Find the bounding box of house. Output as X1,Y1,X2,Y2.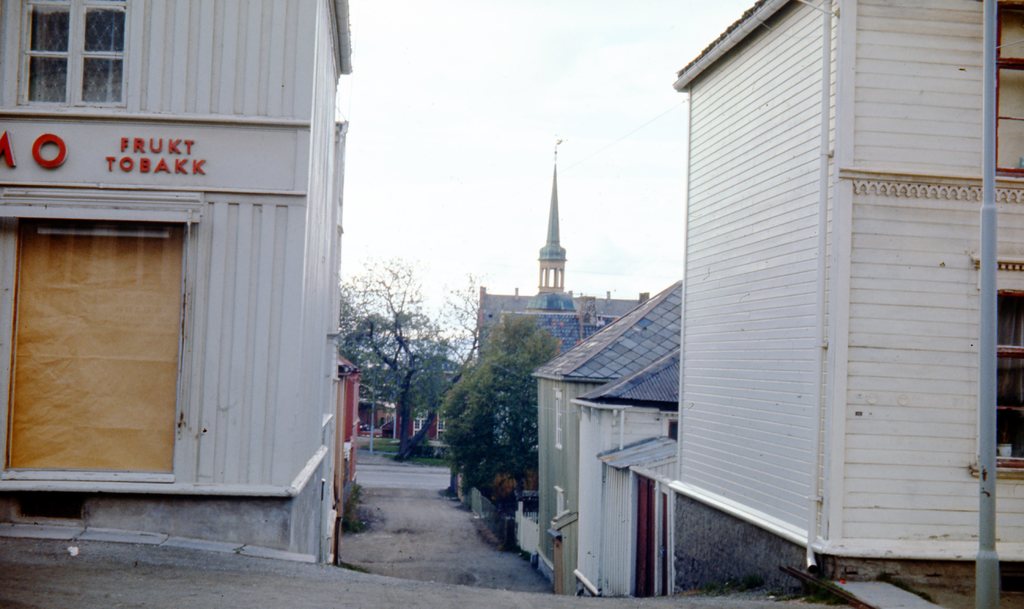
472,134,657,477.
